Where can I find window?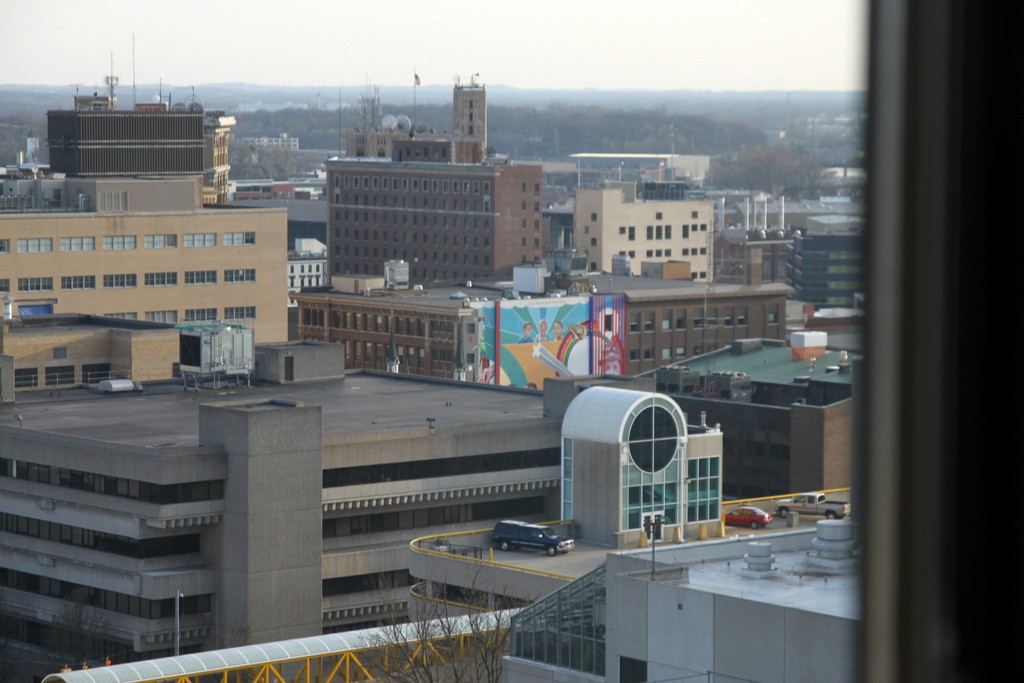
You can find it at bbox(104, 274, 138, 286).
